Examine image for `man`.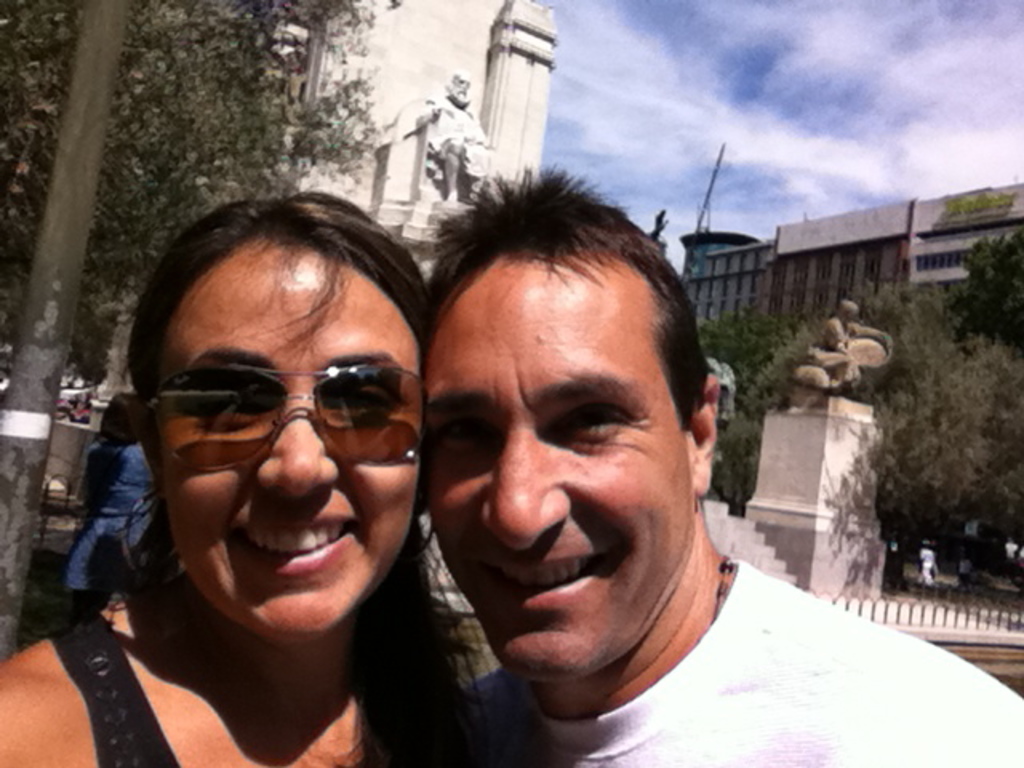
Examination result: select_region(395, 171, 1022, 766).
